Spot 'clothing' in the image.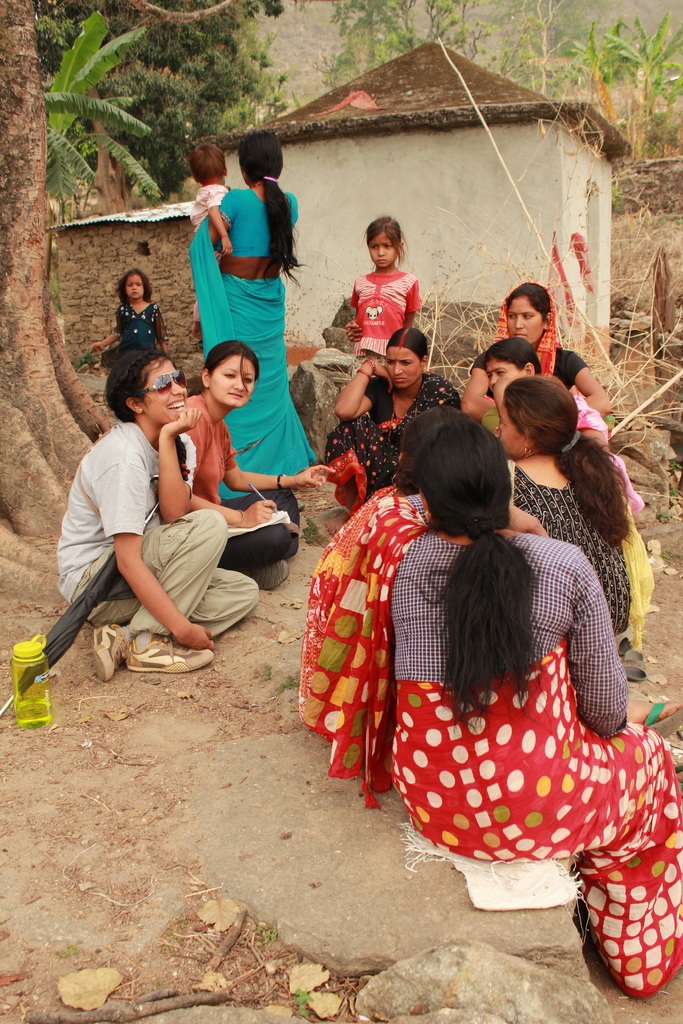
'clothing' found at (left=352, top=258, right=410, bottom=366).
